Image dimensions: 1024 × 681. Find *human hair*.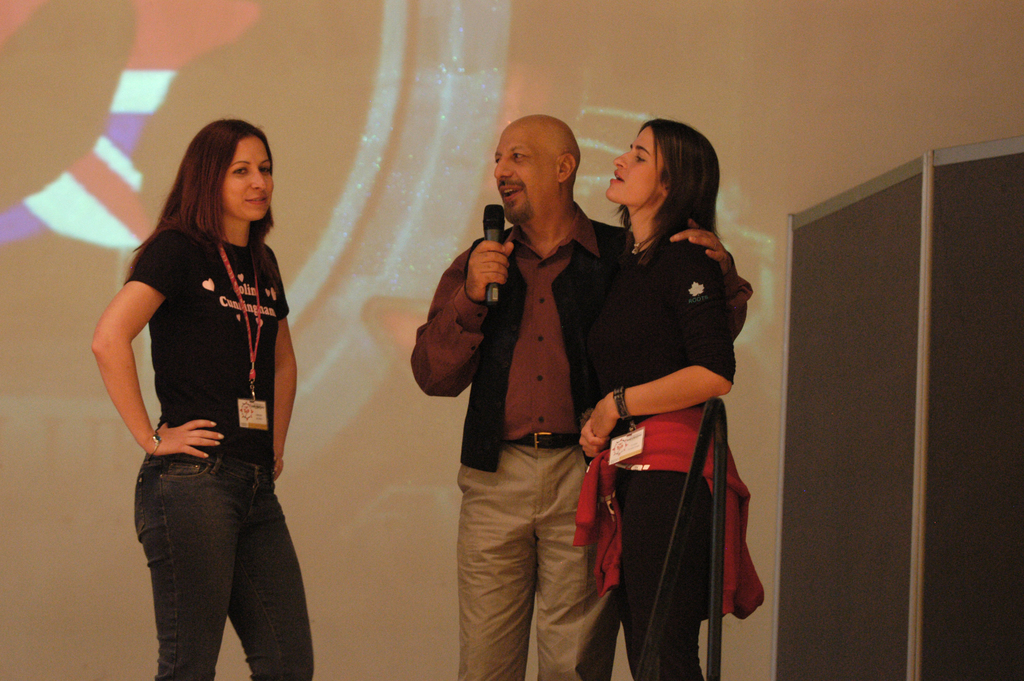
box=[118, 120, 286, 283].
